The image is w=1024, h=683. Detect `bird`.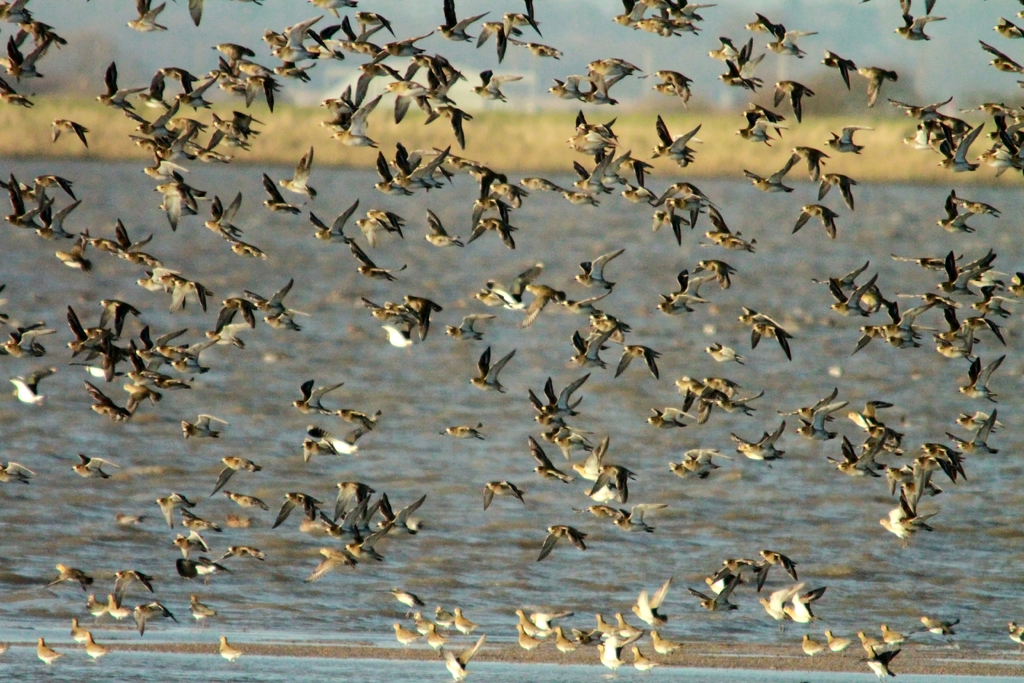
Detection: 87,302,149,377.
